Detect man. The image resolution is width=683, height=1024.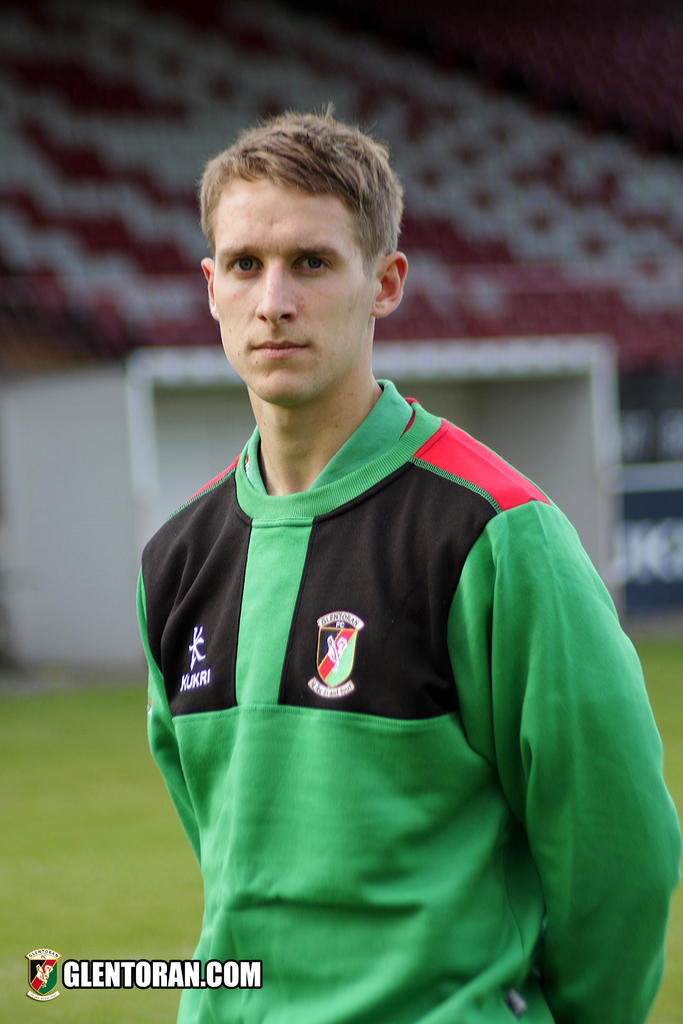
<region>113, 129, 662, 995</region>.
